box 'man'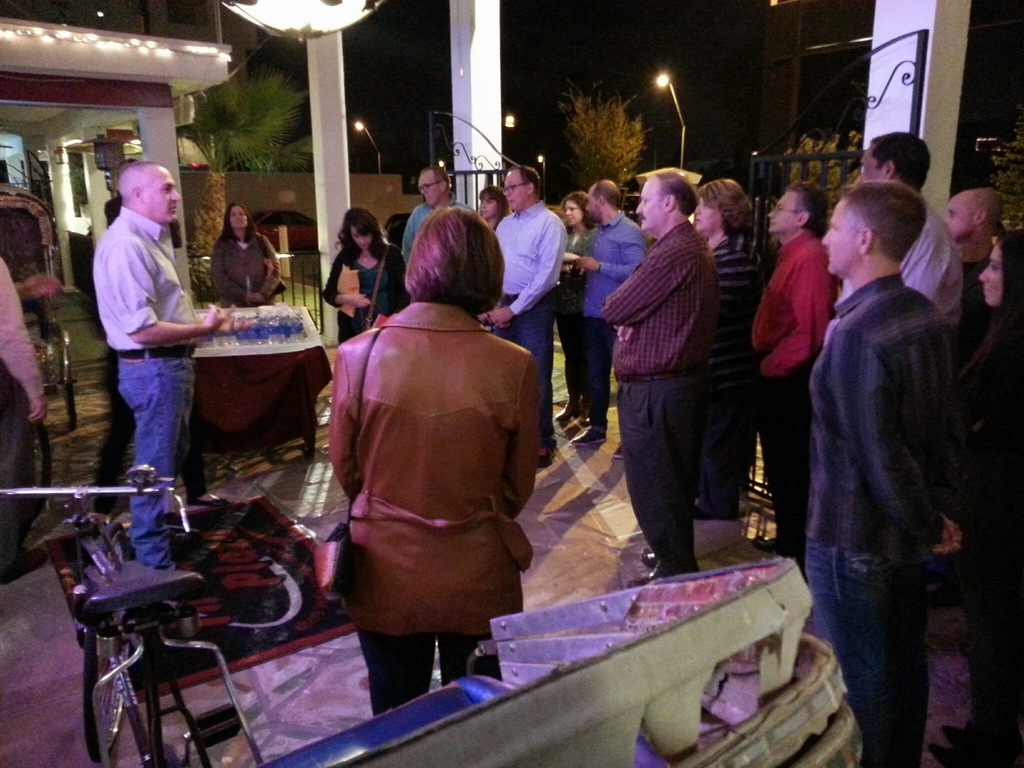
<box>801,177,964,767</box>
